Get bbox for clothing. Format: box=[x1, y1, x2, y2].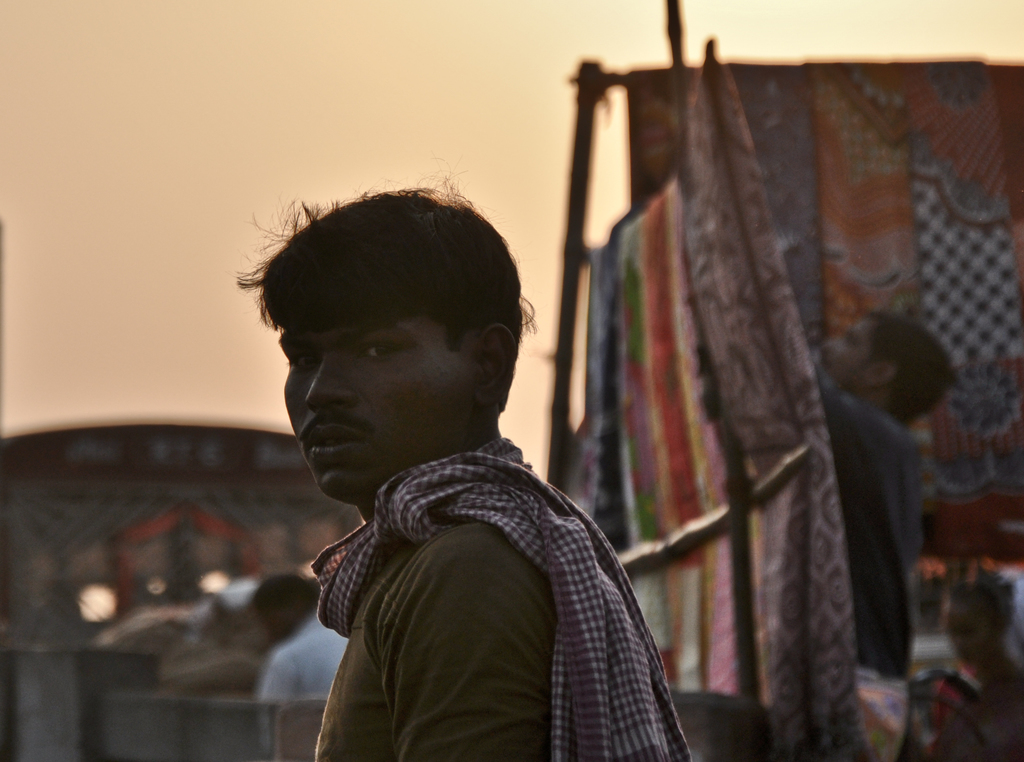
box=[259, 370, 694, 759].
